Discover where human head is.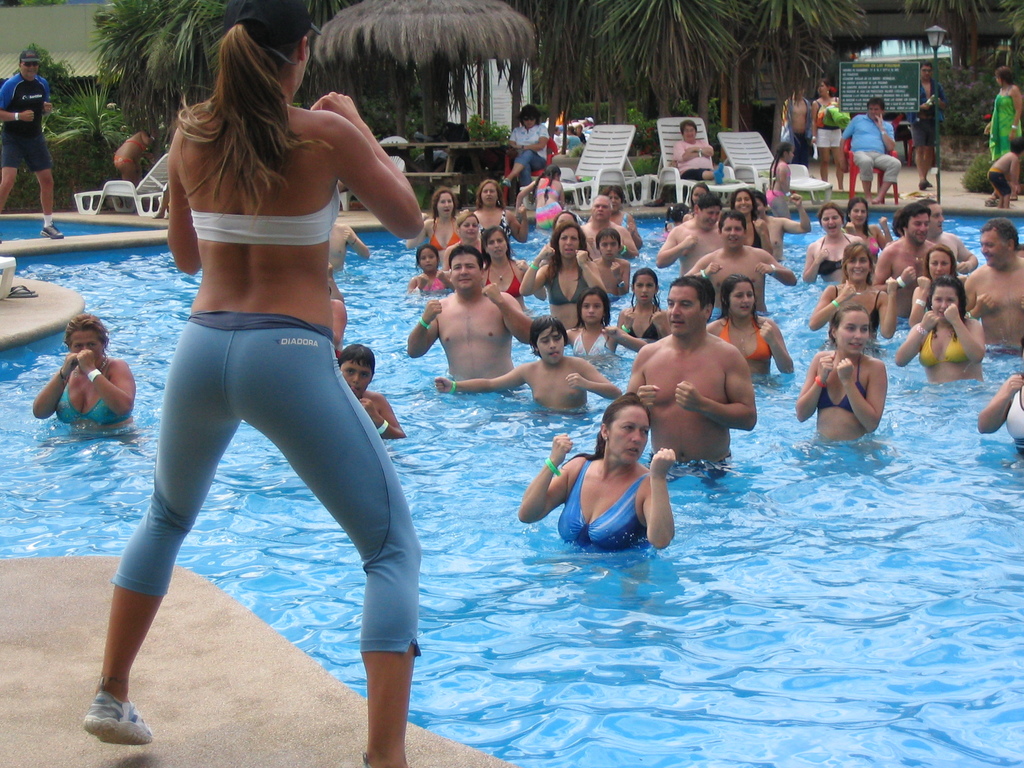
Discovered at BBox(918, 60, 934, 81).
